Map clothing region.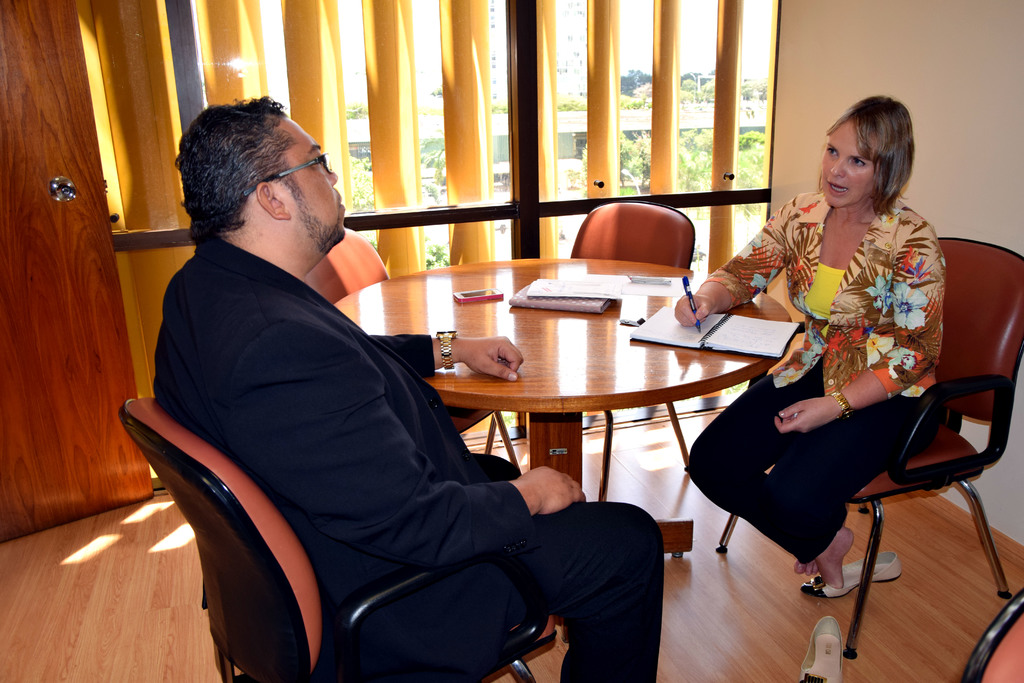
Mapped to 153 231 666 682.
